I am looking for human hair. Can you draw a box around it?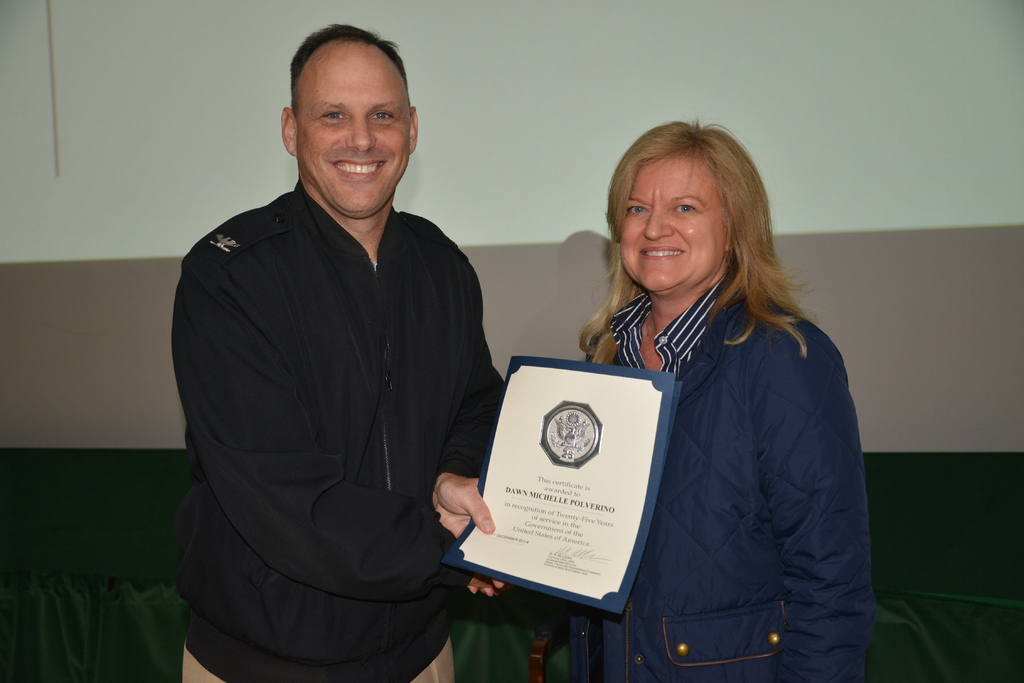
Sure, the bounding box is (left=289, top=22, right=413, bottom=119).
